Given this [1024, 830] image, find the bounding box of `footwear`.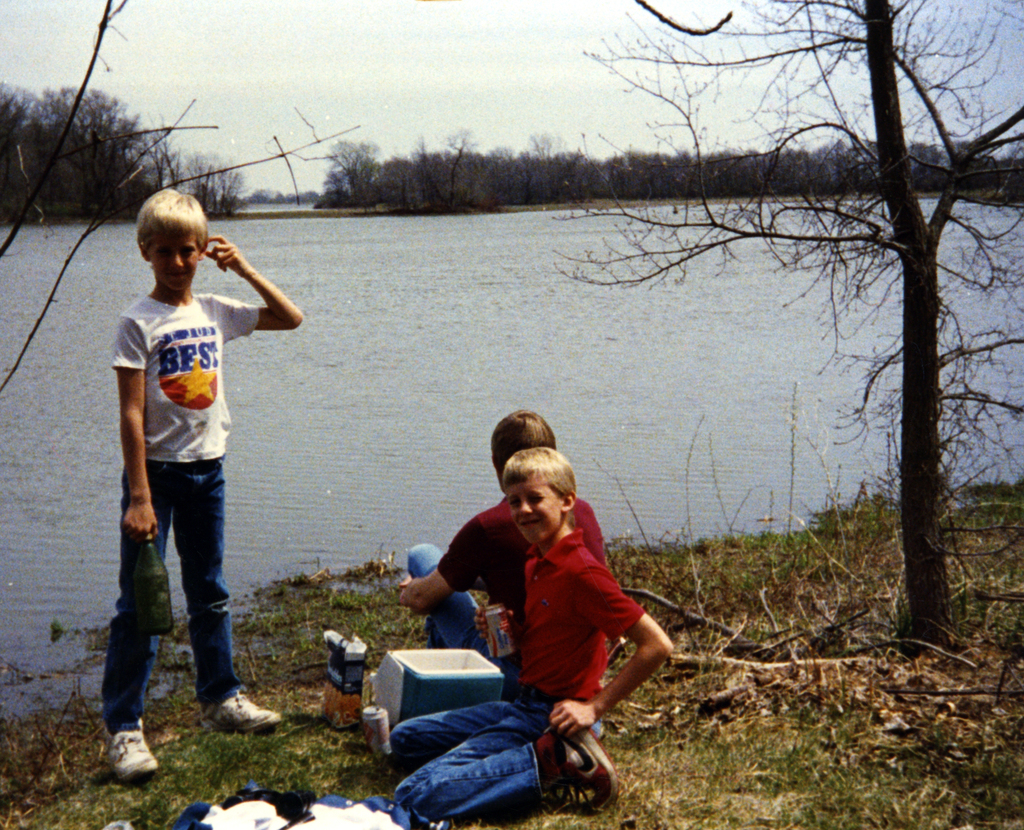
199/690/276/731.
